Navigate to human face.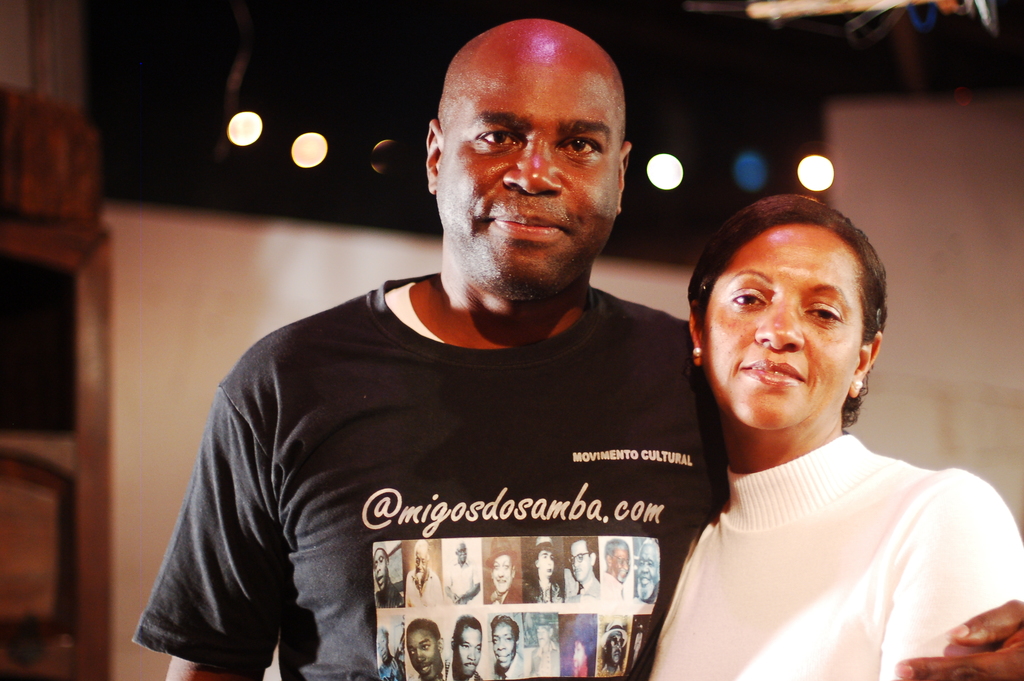
Navigation target: (left=456, top=546, right=465, bottom=561).
